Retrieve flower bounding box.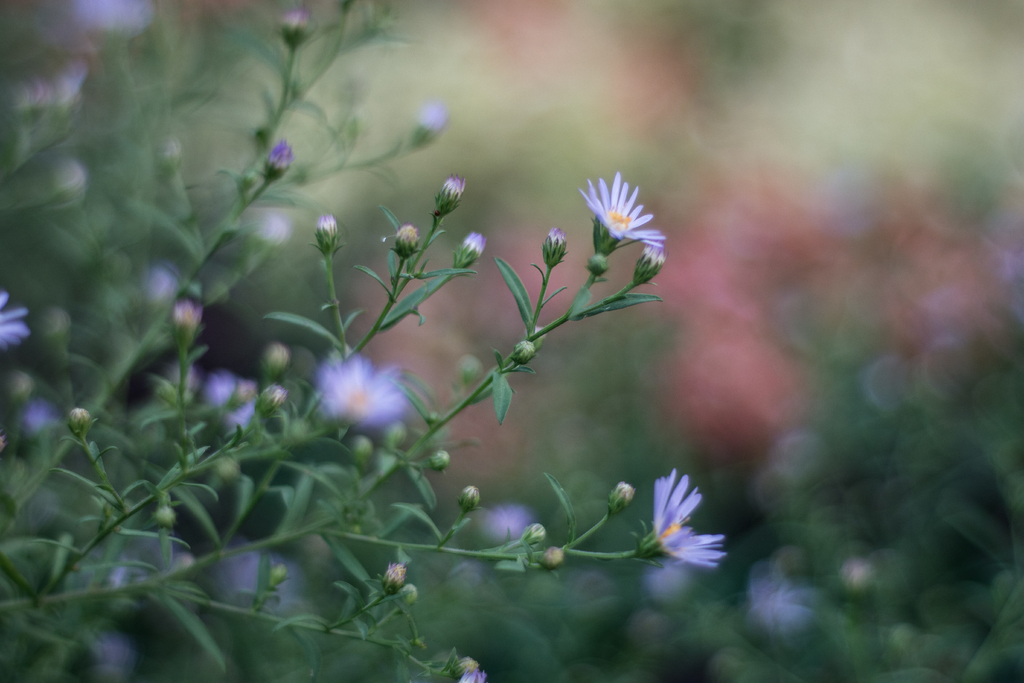
Bounding box: <region>312, 352, 423, 439</region>.
